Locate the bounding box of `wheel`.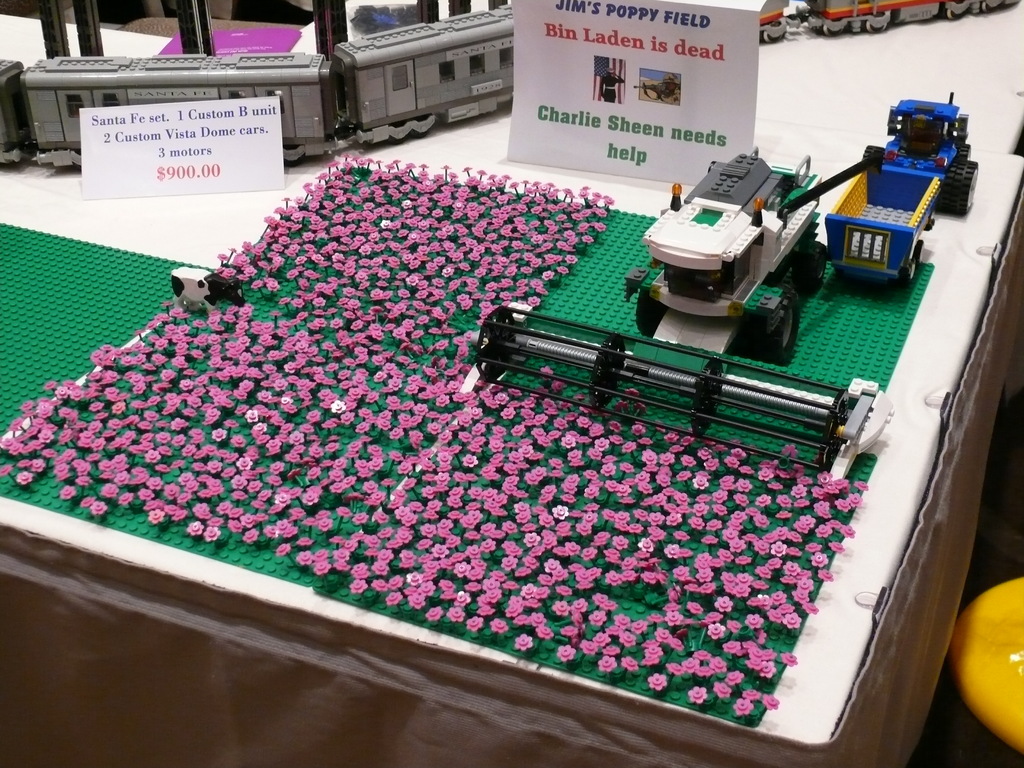
Bounding box: 384/122/415/150.
